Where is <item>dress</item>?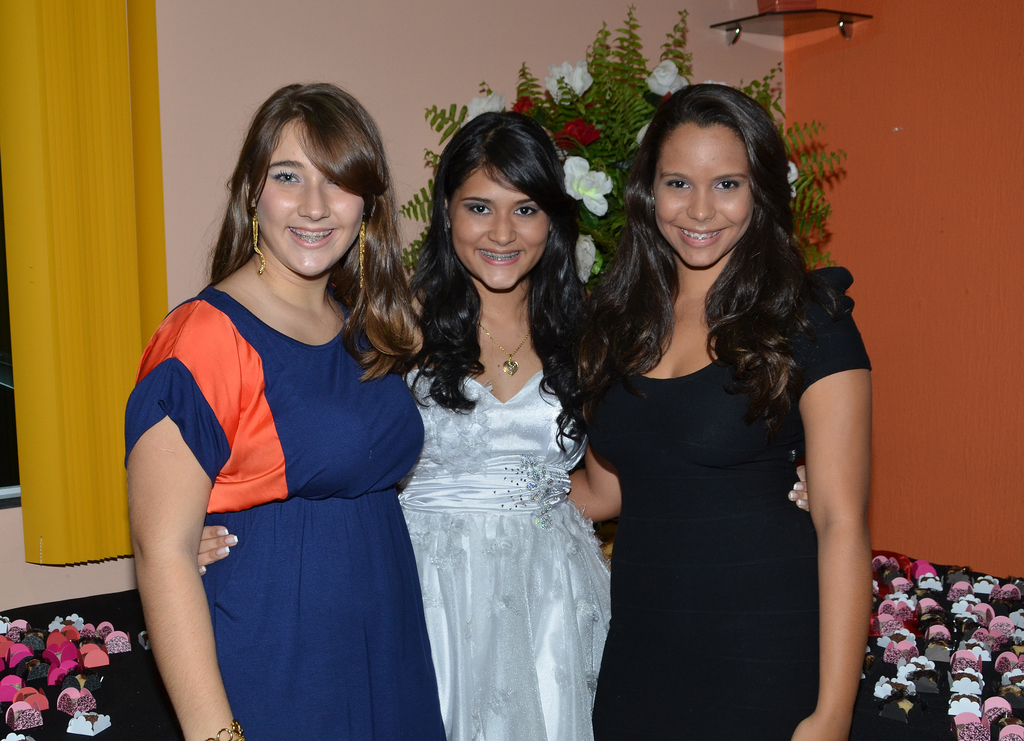
(598, 264, 866, 736).
